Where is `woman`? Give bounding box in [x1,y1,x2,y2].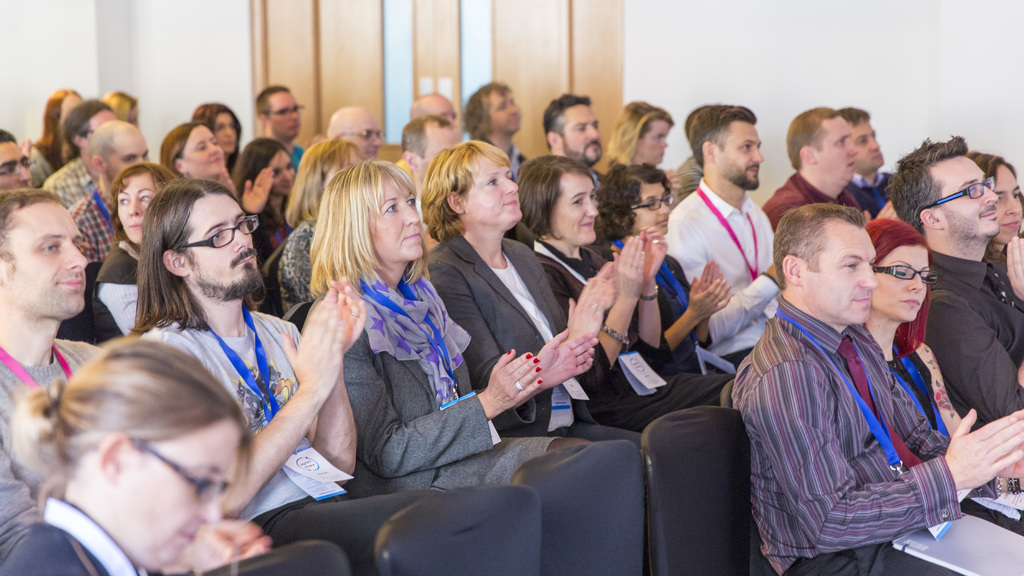
[230,141,295,251].
